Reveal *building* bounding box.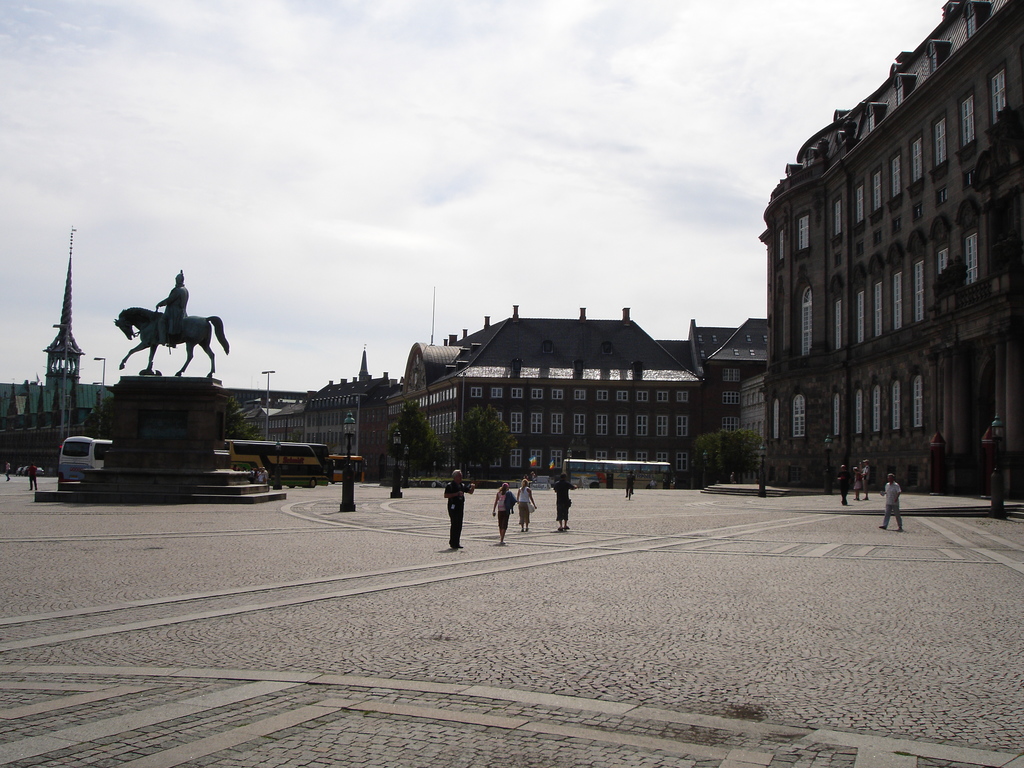
Revealed: 758 0 1023 506.
